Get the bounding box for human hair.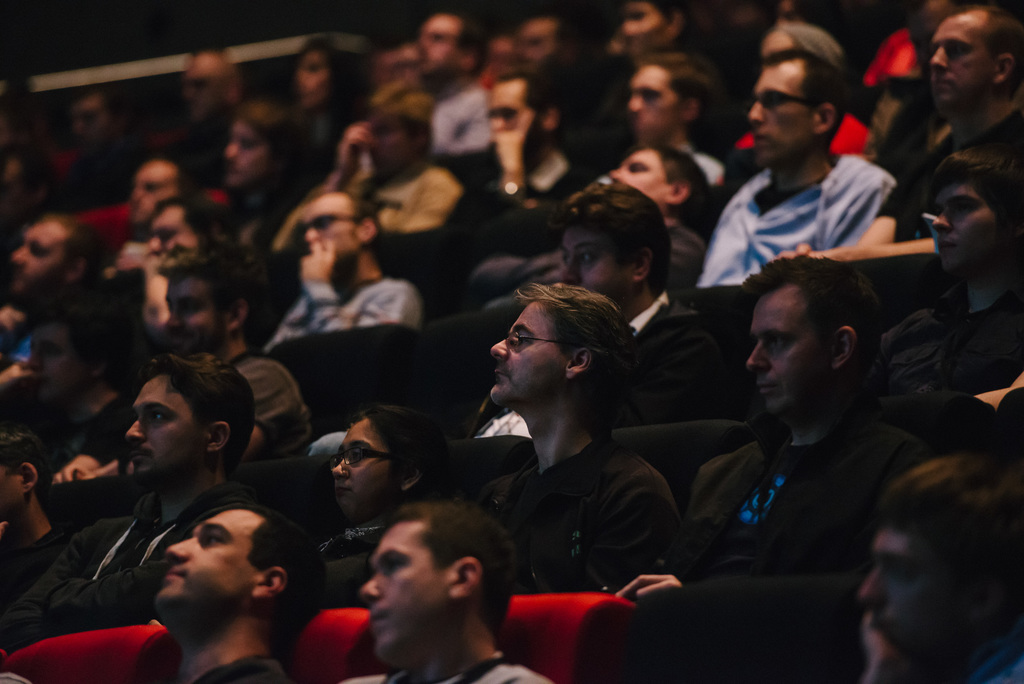
{"left": 26, "top": 275, "right": 150, "bottom": 394}.
